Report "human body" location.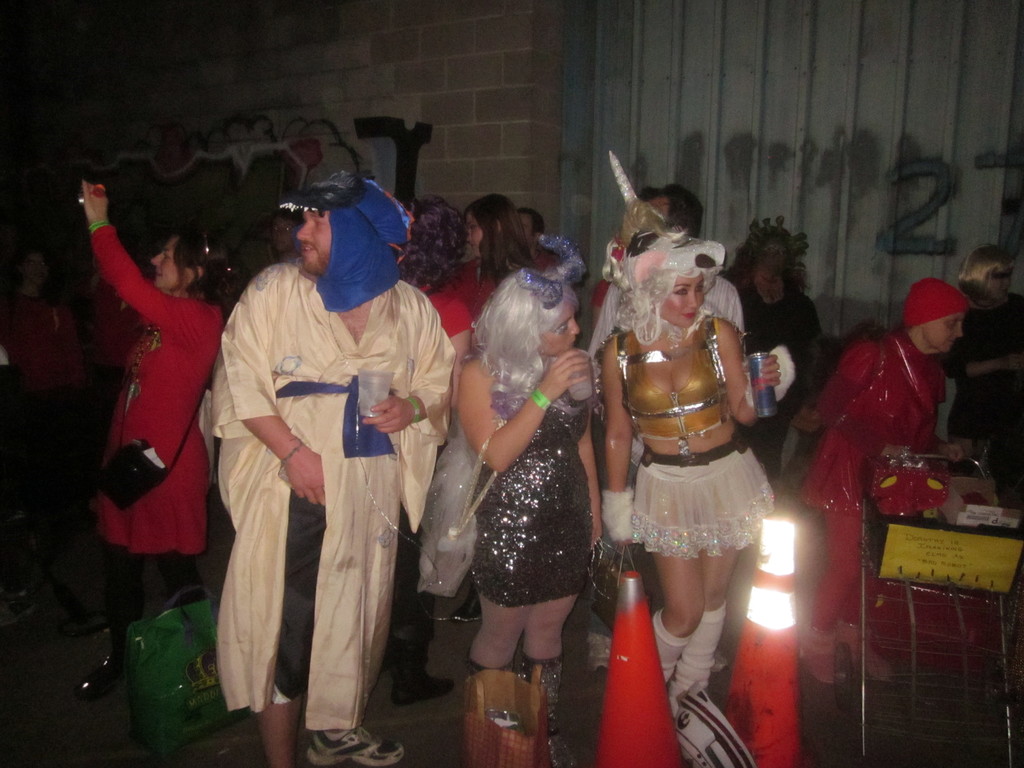
Report: 796, 276, 966, 685.
